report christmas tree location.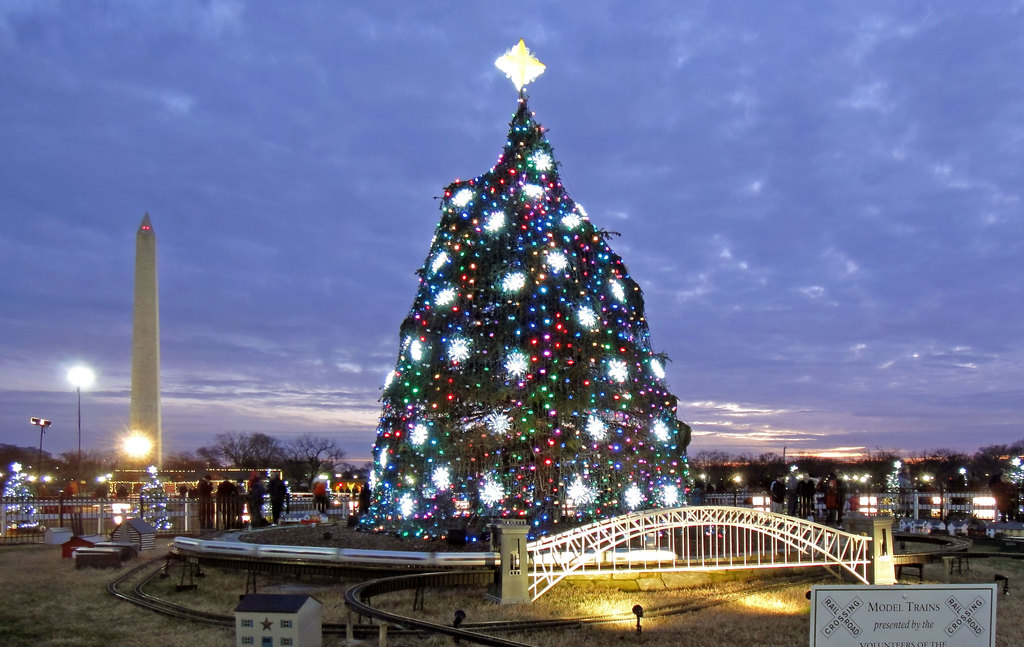
Report: <box>356,31,697,541</box>.
